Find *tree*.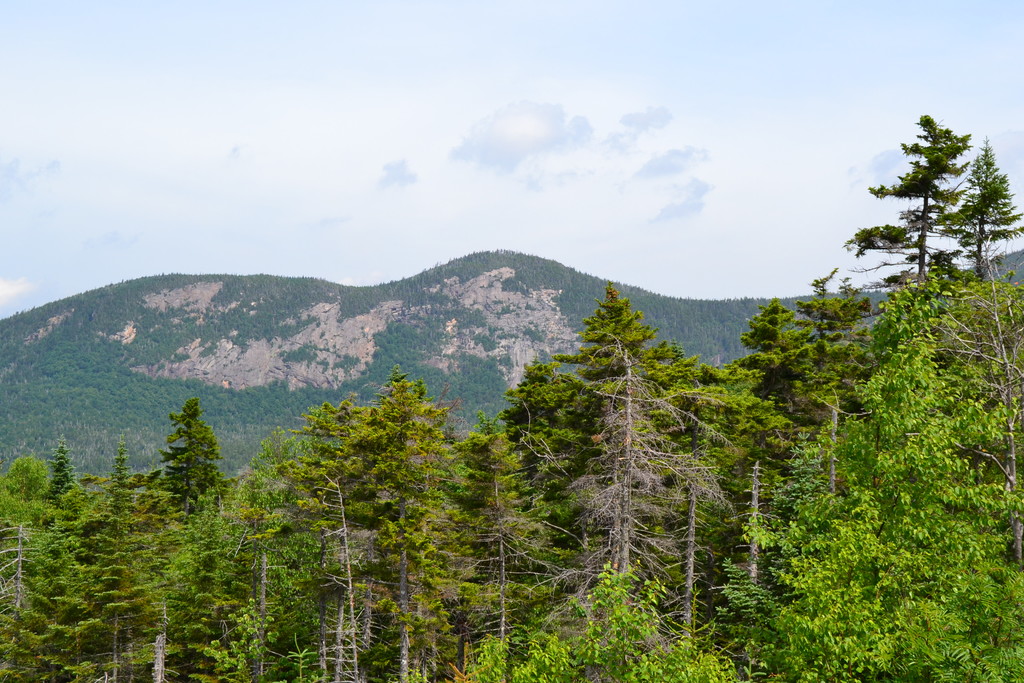
[147, 399, 237, 682].
